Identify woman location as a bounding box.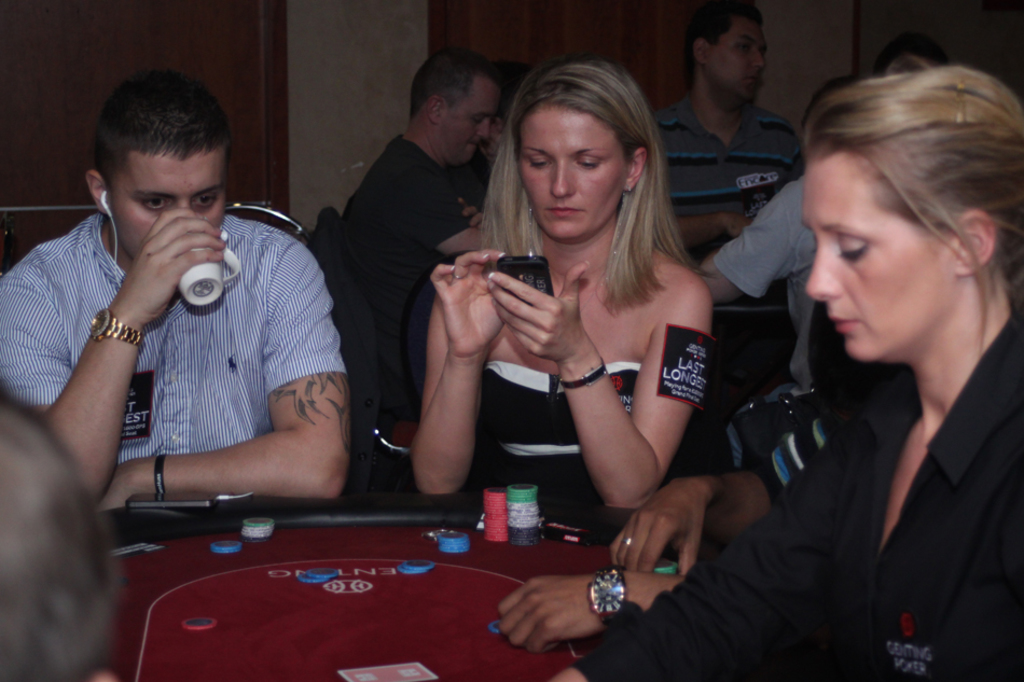
bbox=(546, 70, 1023, 681).
